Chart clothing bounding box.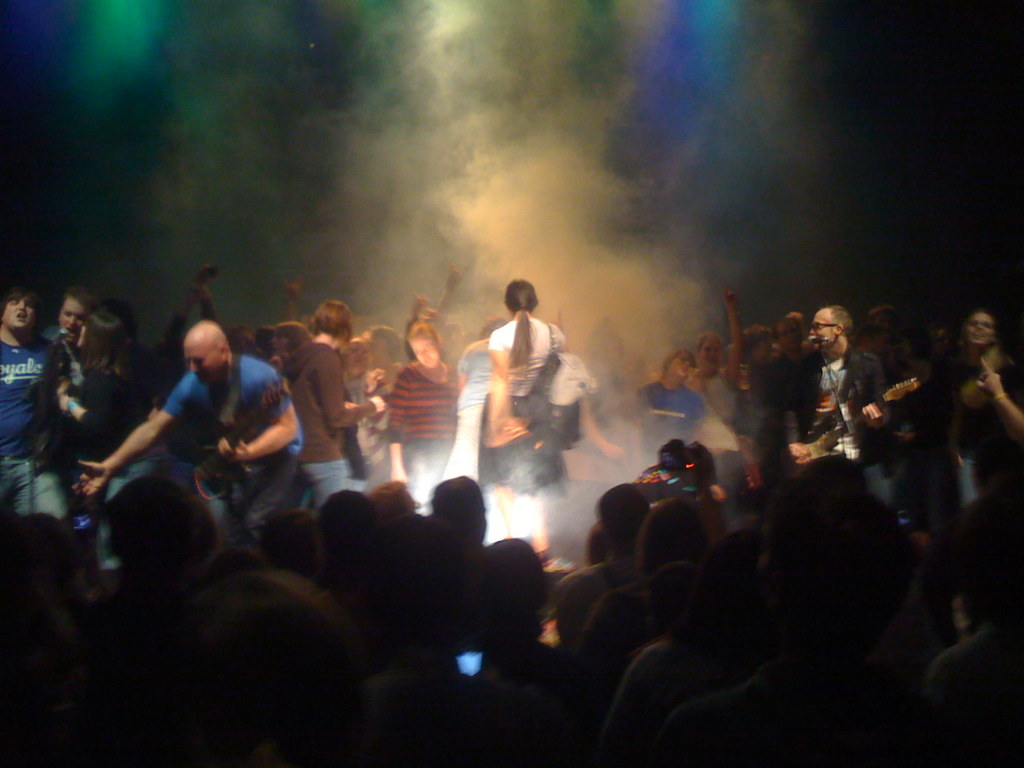
Charted: [left=941, top=348, right=1015, bottom=511].
